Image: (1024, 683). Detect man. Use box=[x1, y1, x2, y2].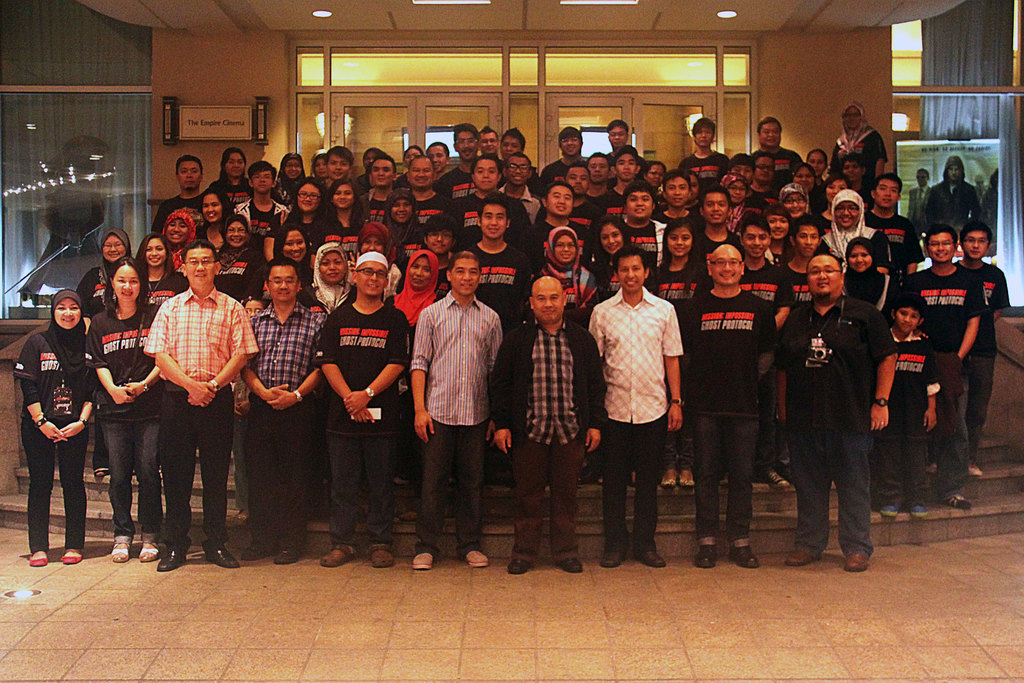
box=[777, 213, 824, 482].
